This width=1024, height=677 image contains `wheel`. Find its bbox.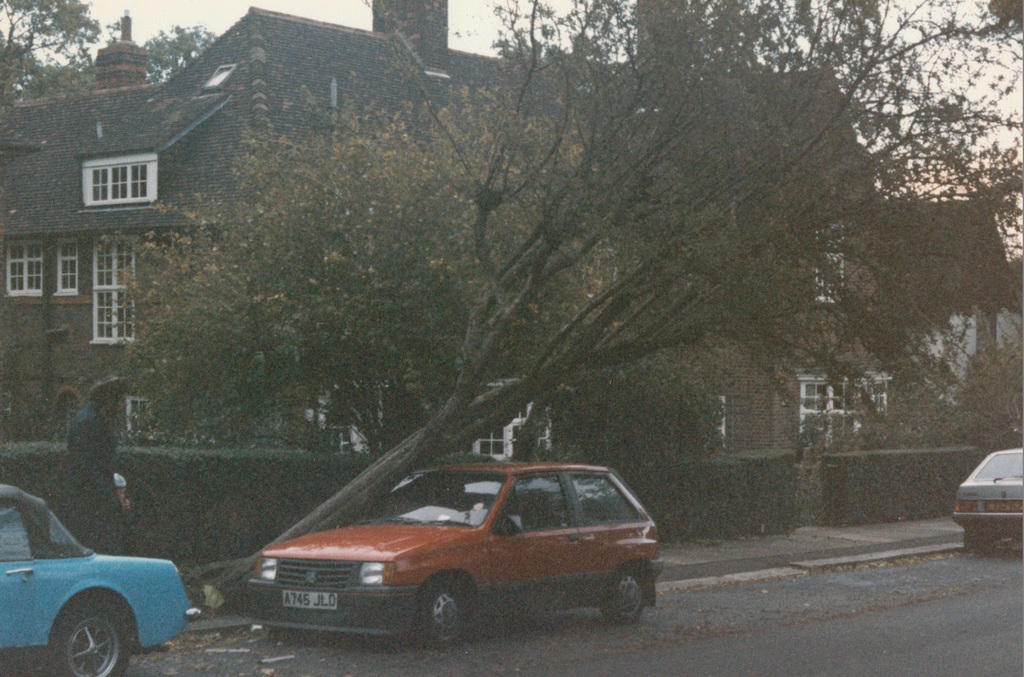
crop(420, 580, 462, 648).
